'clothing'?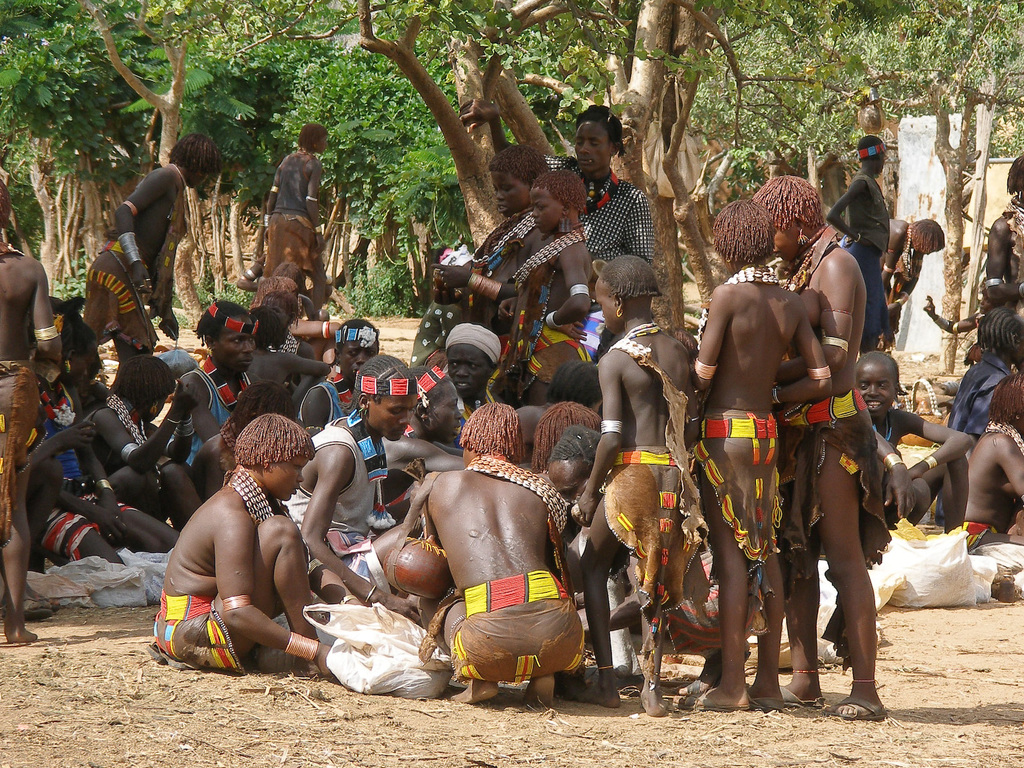
region(775, 387, 898, 679)
